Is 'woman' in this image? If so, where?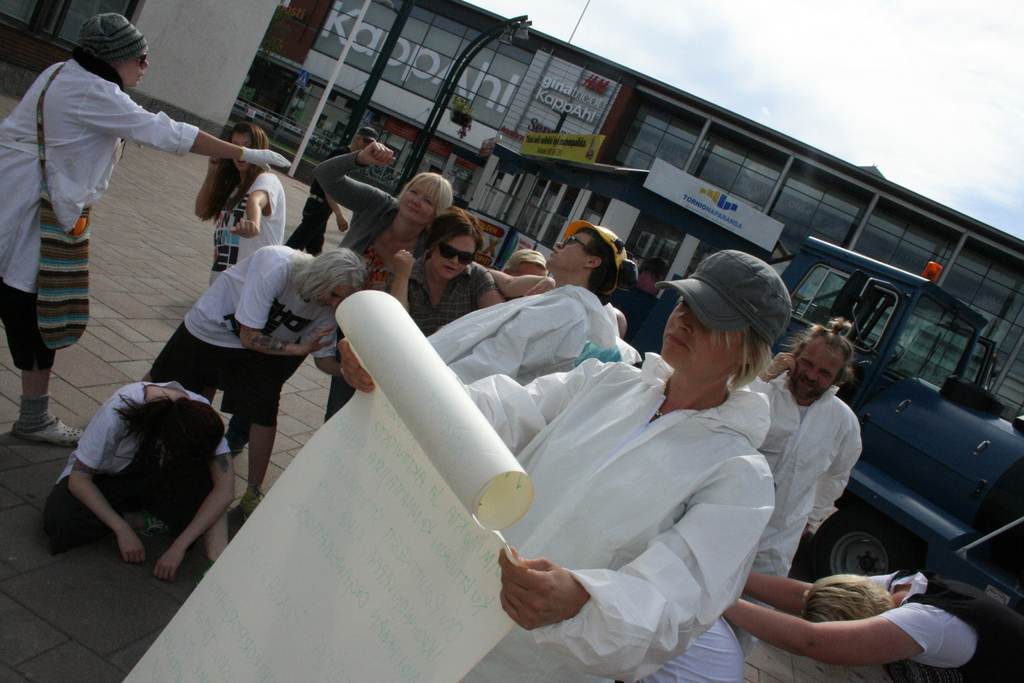
Yes, at pyautogui.locateOnScreen(138, 239, 371, 518).
